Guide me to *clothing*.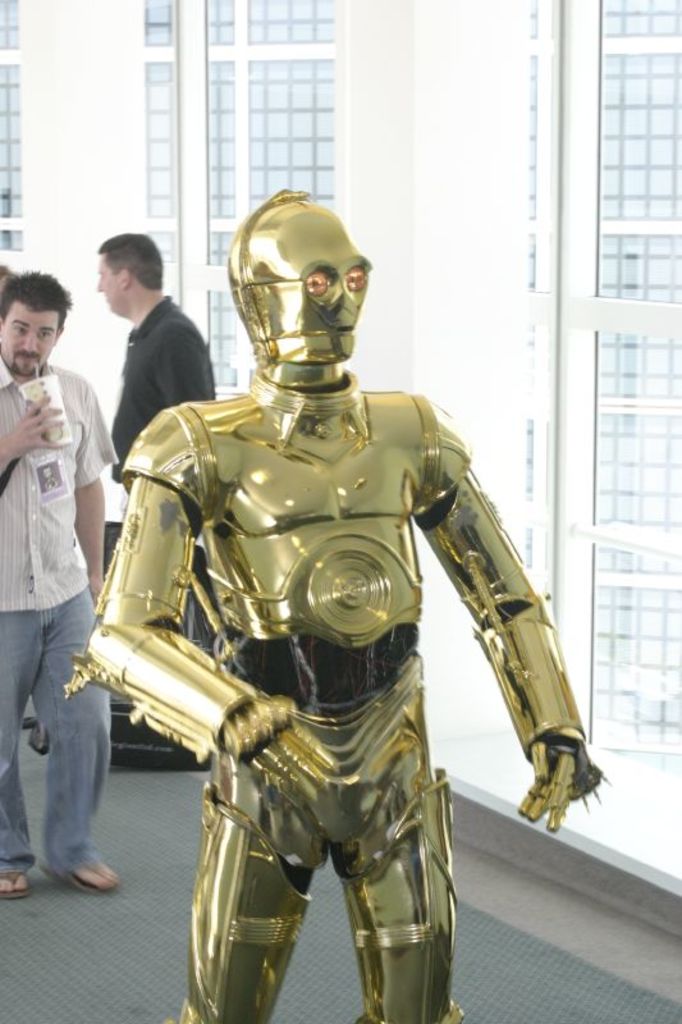
Guidance: 0, 357, 115, 877.
